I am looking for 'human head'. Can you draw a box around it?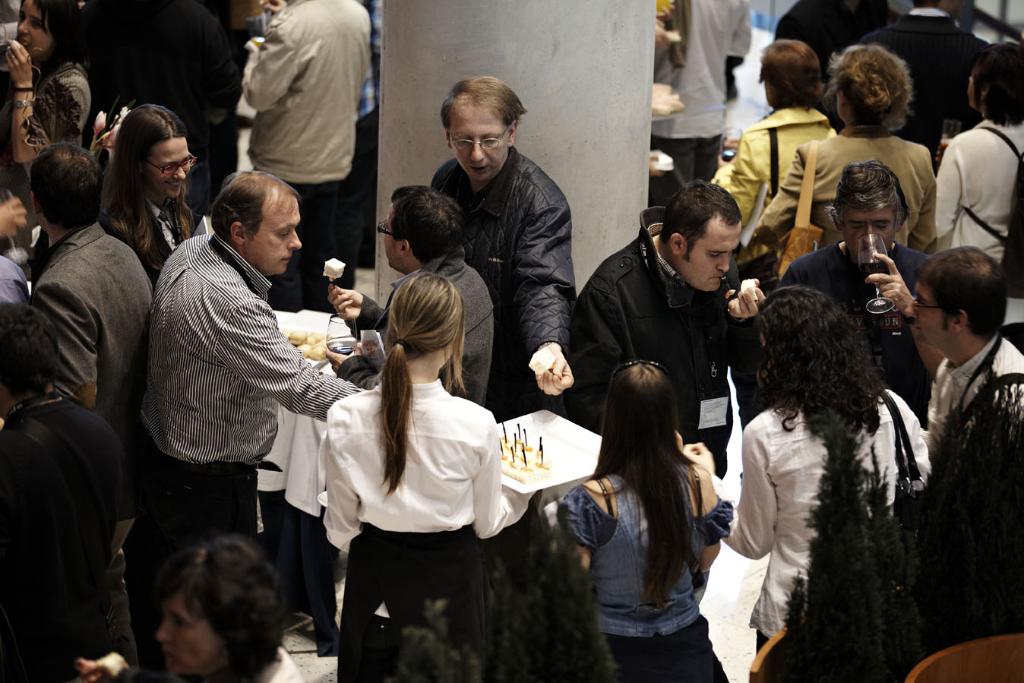
Sure, the bounding box is box=[912, 0, 941, 13].
